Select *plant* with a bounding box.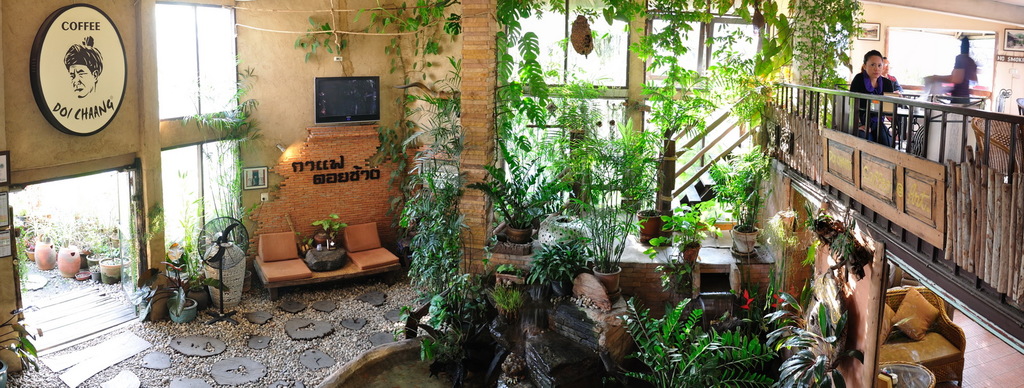
rect(19, 225, 33, 288).
